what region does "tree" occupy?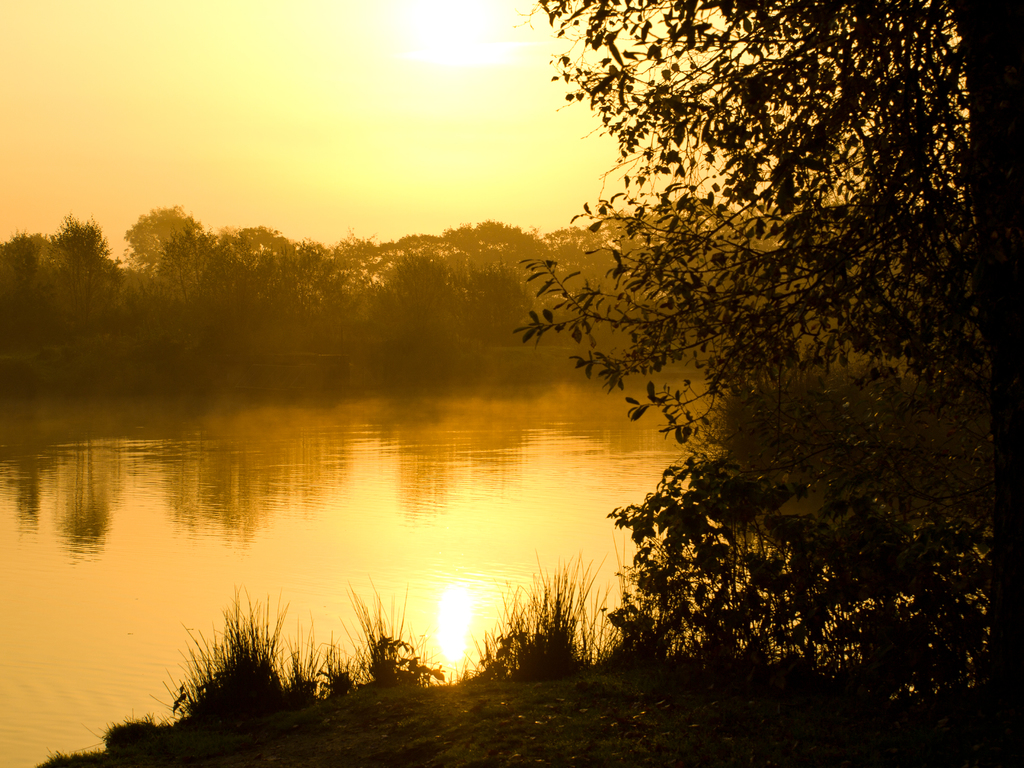
[x1=307, y1=240, x2=385, y2=326].
